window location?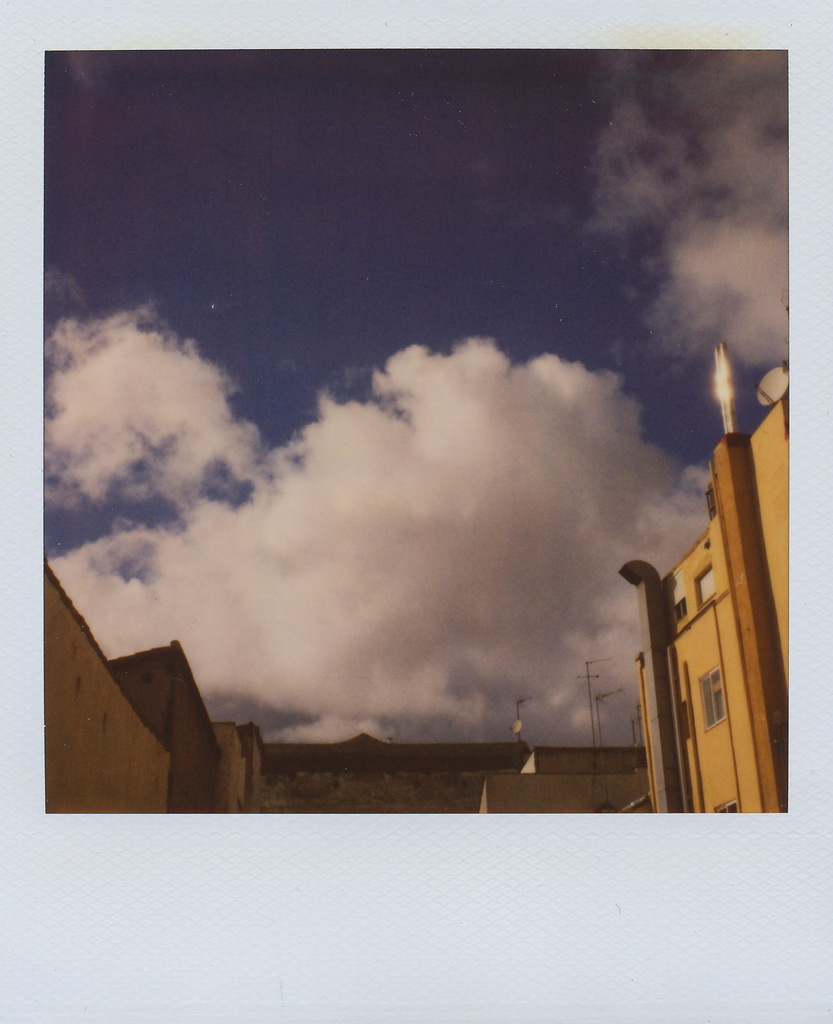
<box>667,575,690,626</box>
